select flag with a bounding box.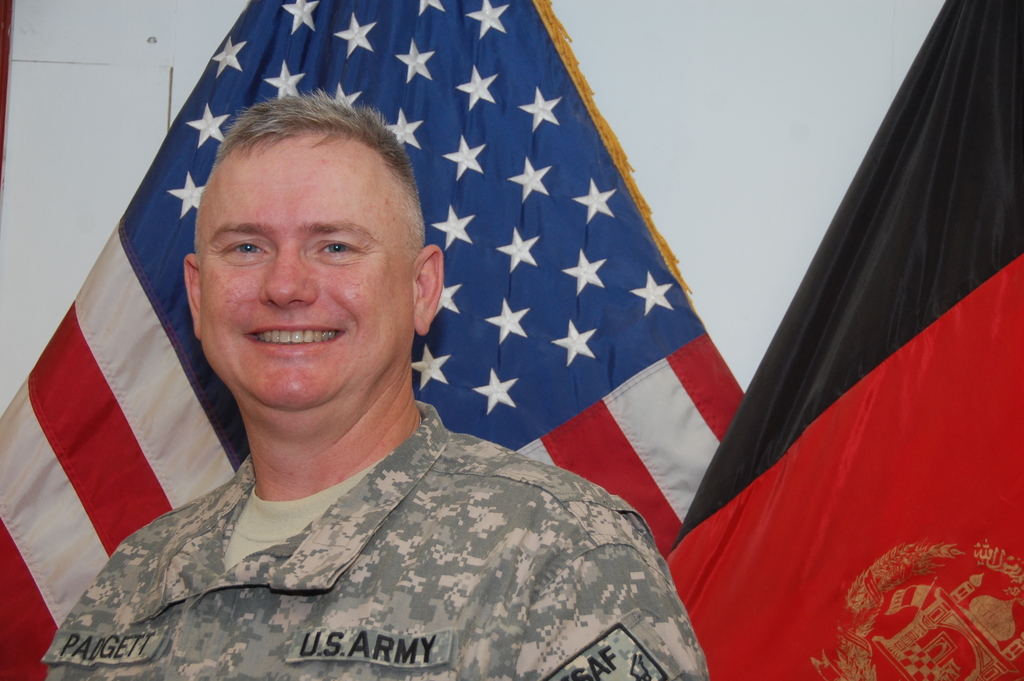
0, 0, 744, 680.
